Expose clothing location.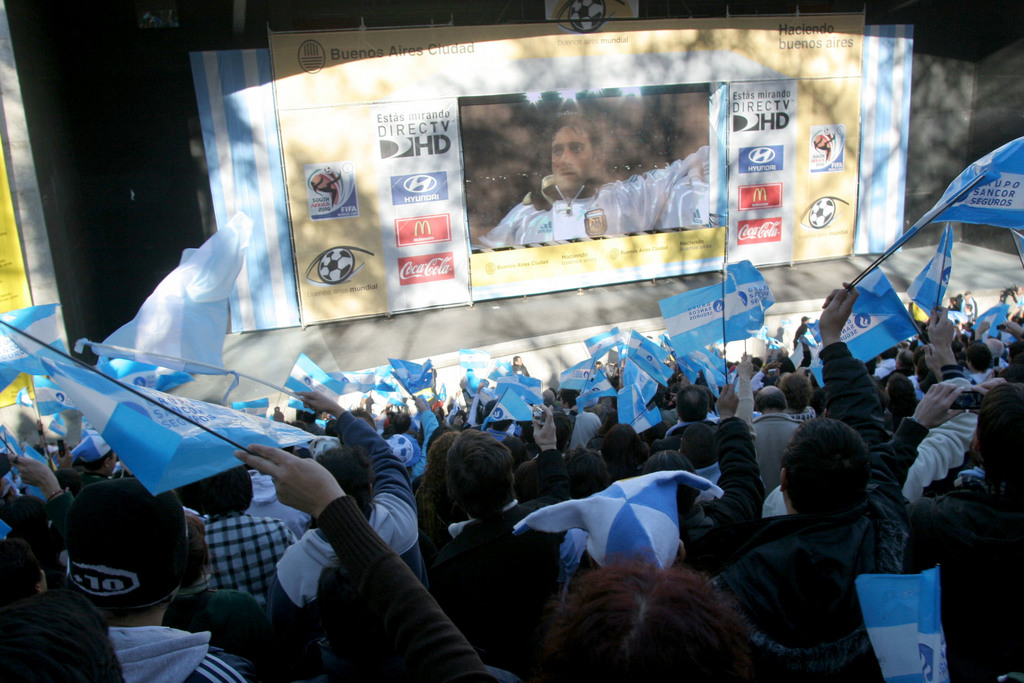
Exposed at x1=465, y1=147, x2=709, y2=248.
